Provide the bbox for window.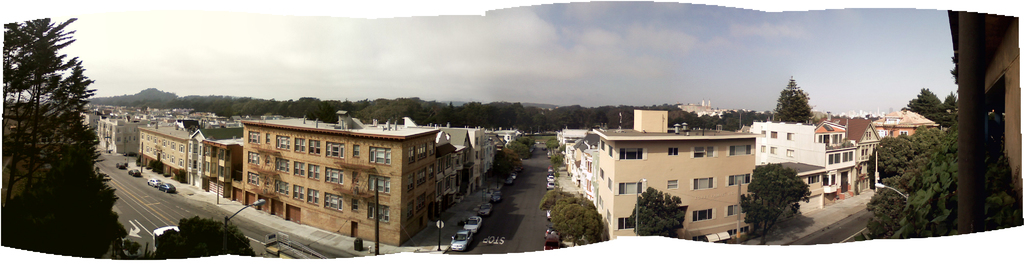
326/141/341/157.
